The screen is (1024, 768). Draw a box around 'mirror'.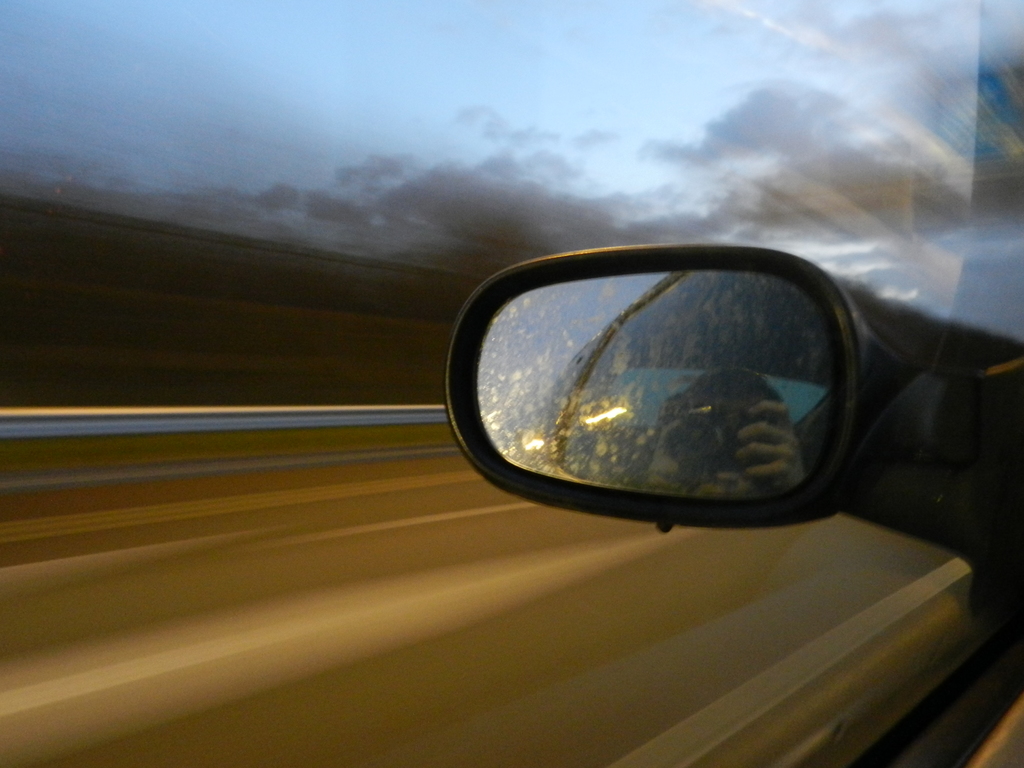
x1=477, y1=269, x2=845, y2=502.
